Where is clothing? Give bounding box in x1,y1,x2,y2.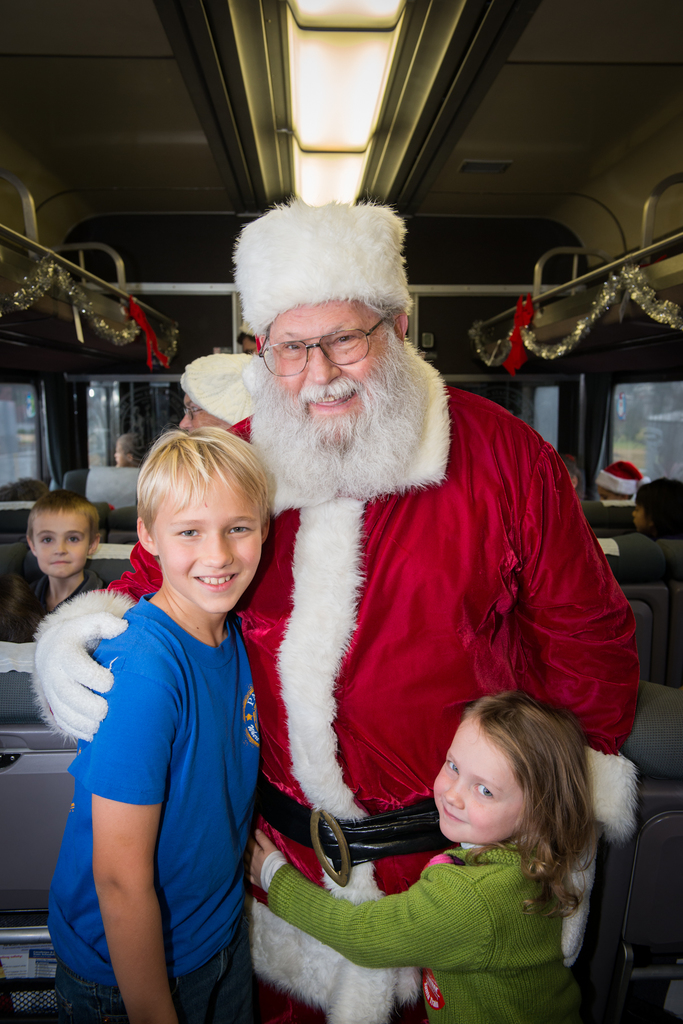
224,321,600,1010.
